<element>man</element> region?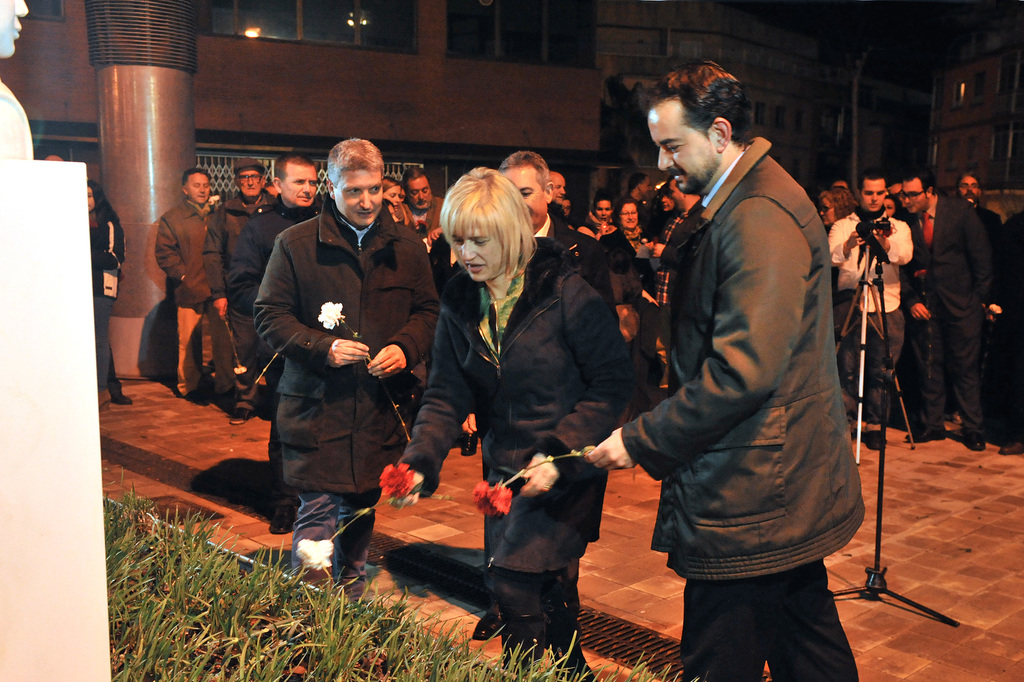
left=655, top=176, right=703, bottom=366
